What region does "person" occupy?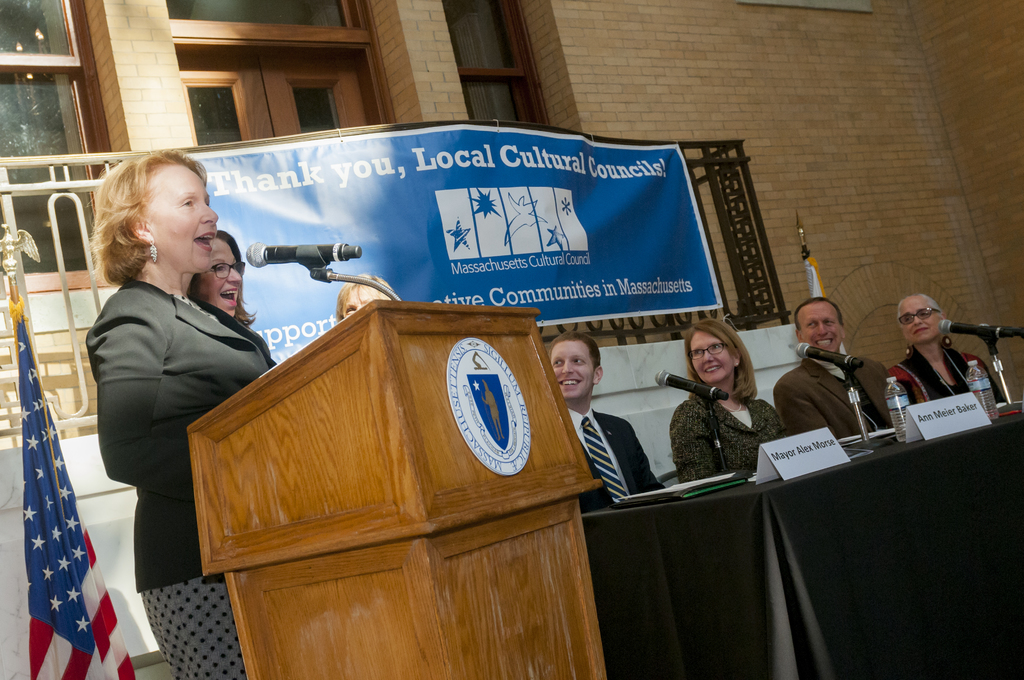
locate(771, 299, 896, 439).
